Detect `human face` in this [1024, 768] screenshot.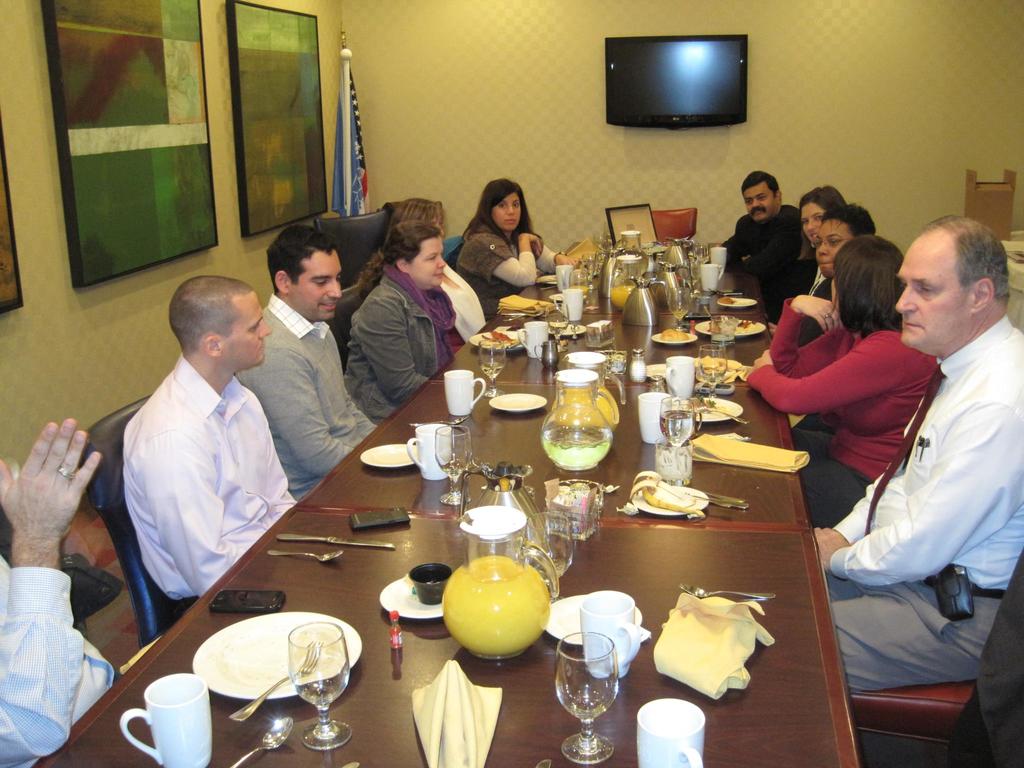
Detection: 739, 183, 774, 217.
